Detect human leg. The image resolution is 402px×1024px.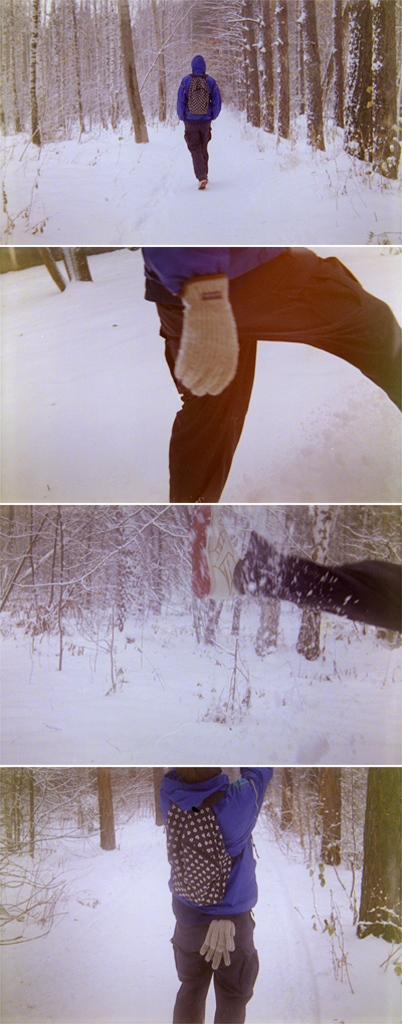
x1=156, y1=249, x2=246, y2=510.
